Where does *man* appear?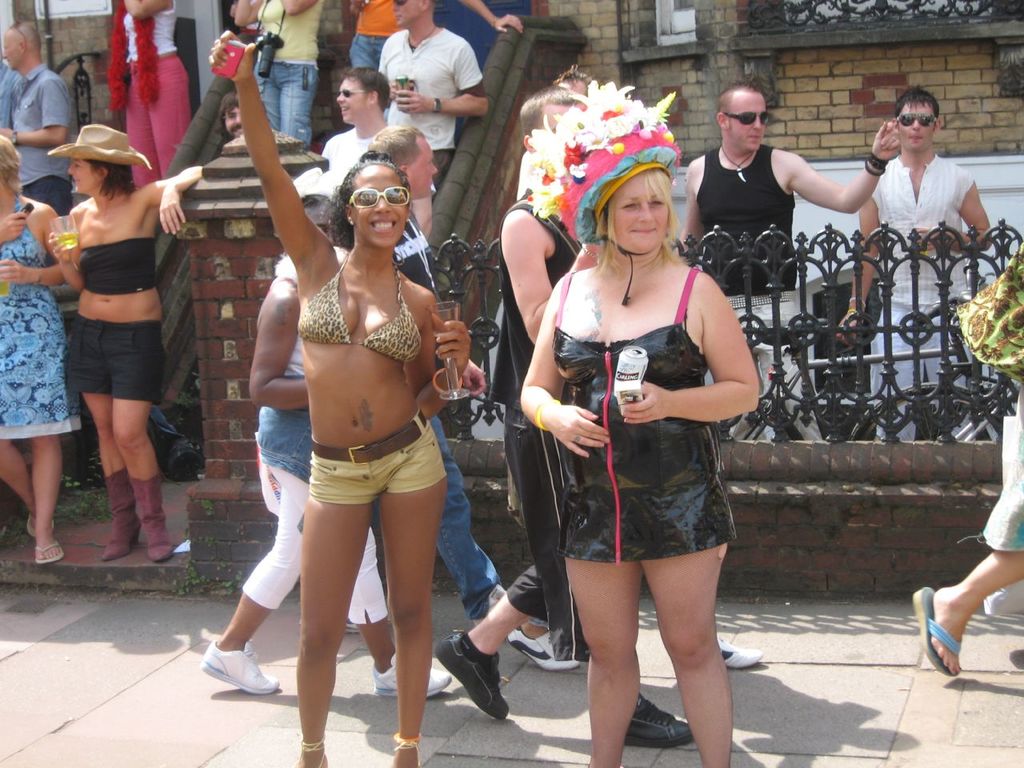
Appears at <box>0,23,78,216</box>.
